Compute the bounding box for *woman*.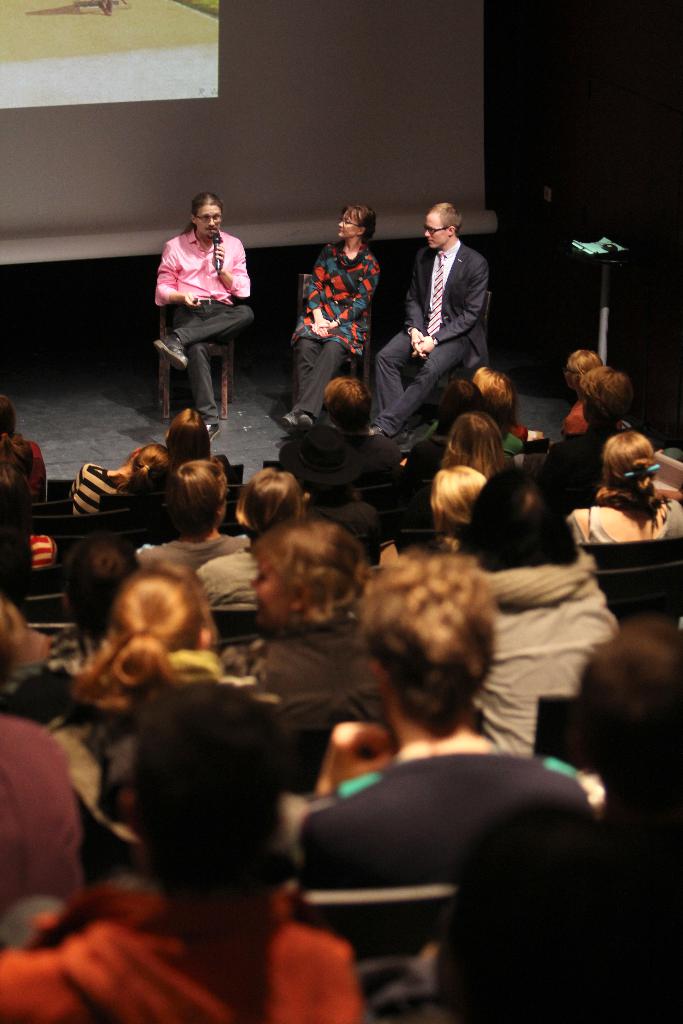
BBox(404, 378, 490, 483).
